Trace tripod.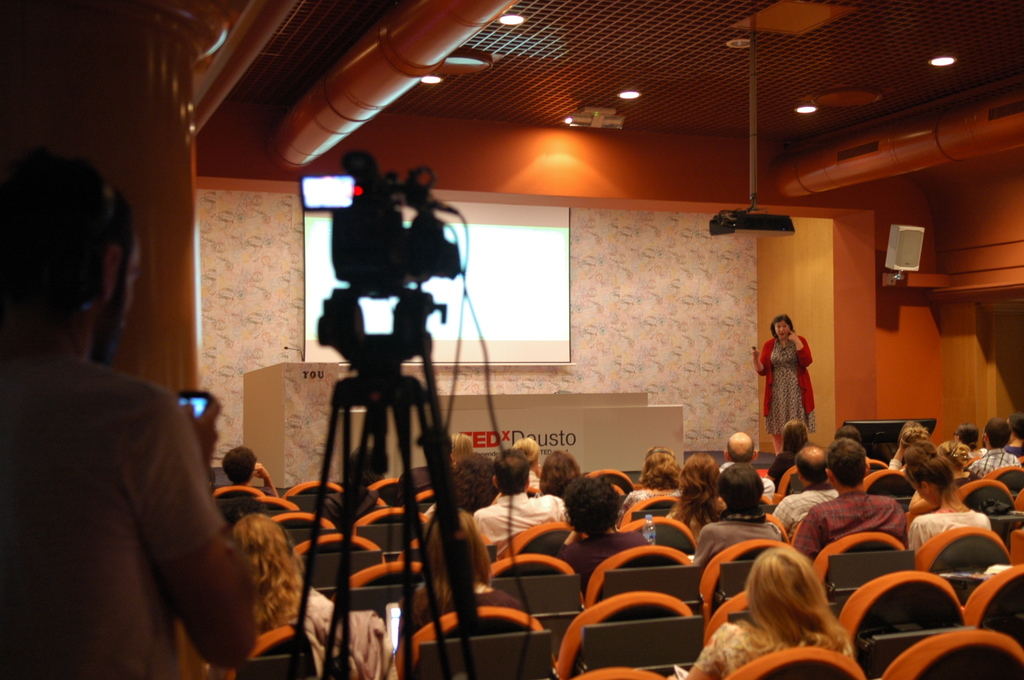
Traced to bbox=(288, 285, 492, 679).
